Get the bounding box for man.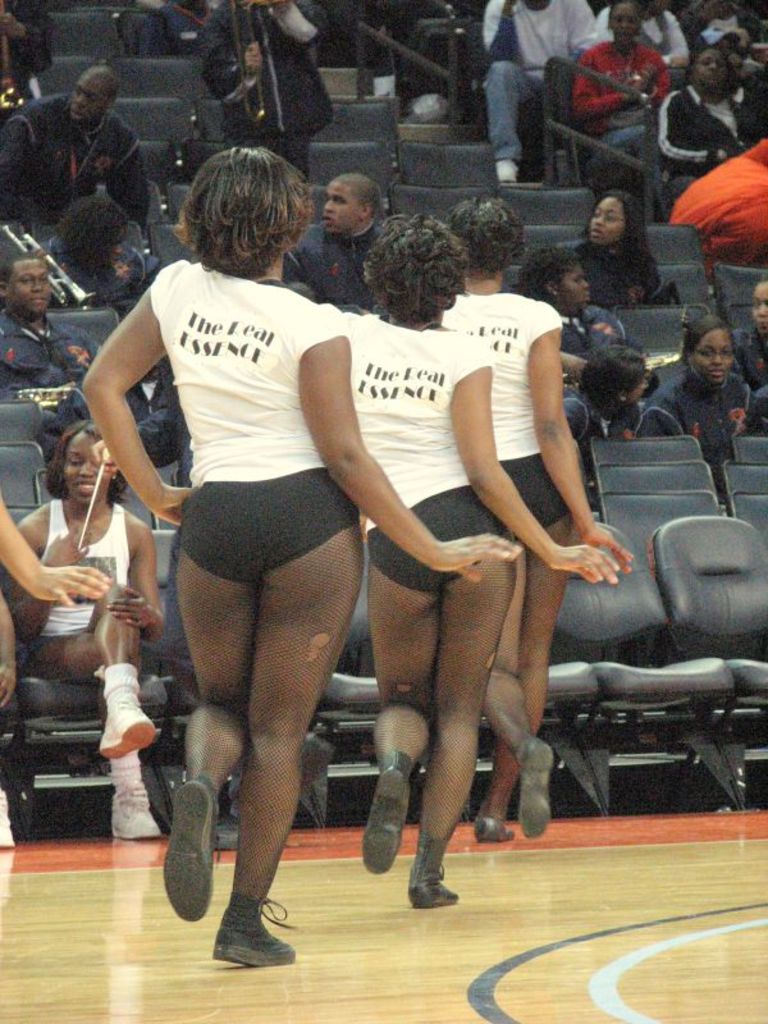
rect(287, 168, 401, 293).
